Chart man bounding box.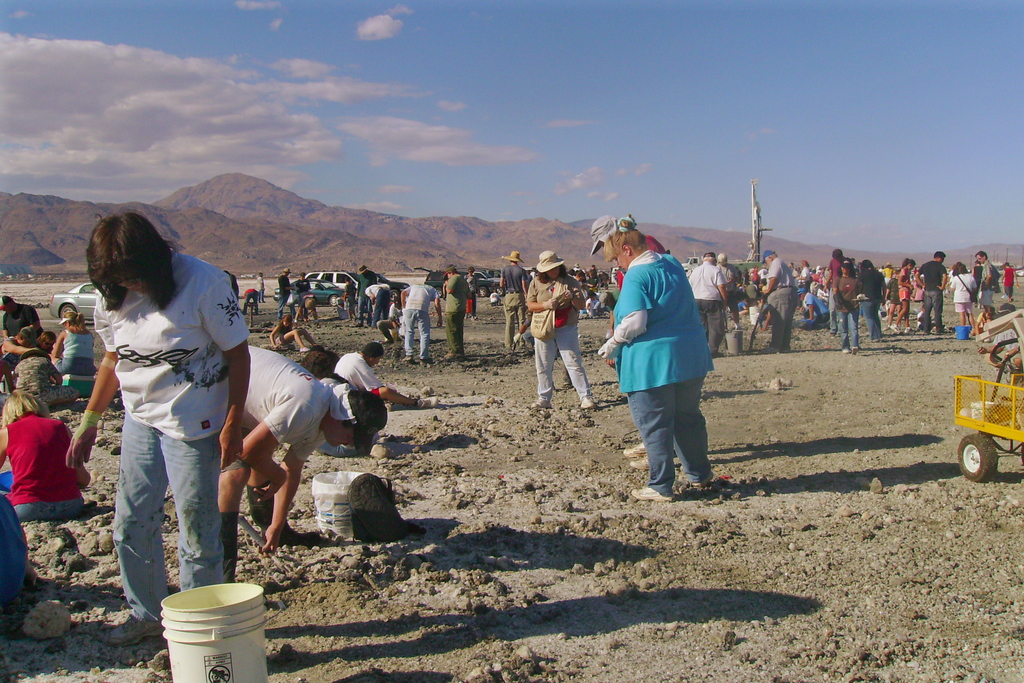
Charted: (686, 255, 734, 359).
